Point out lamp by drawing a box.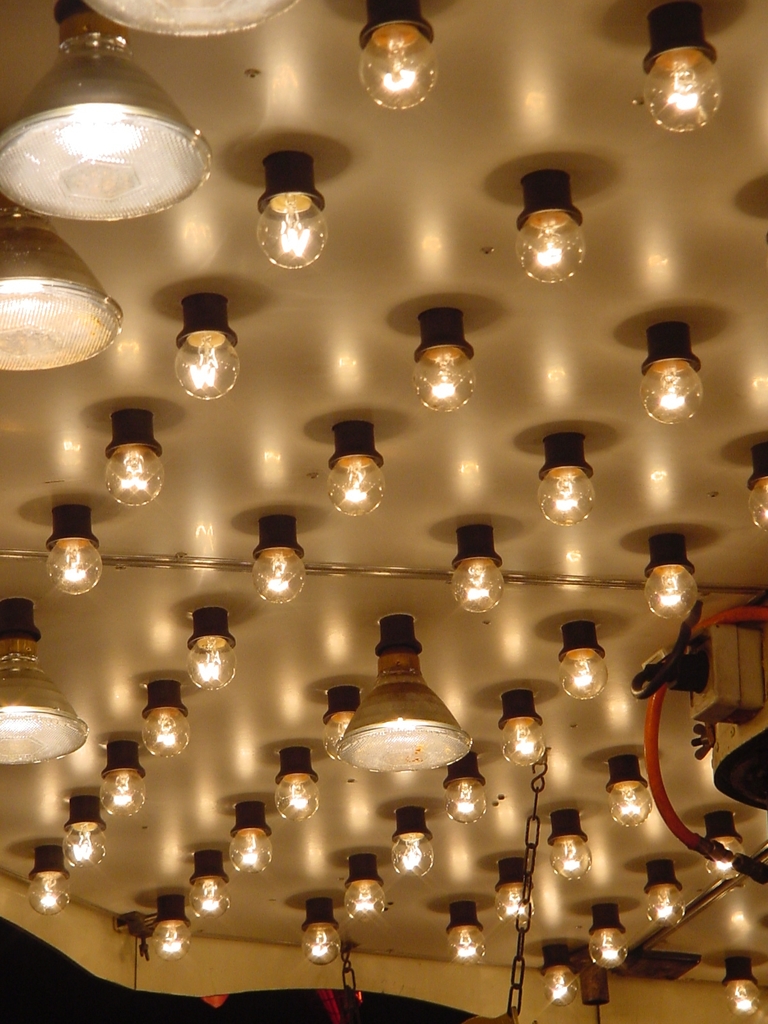
[338, 614, 472, 777].
